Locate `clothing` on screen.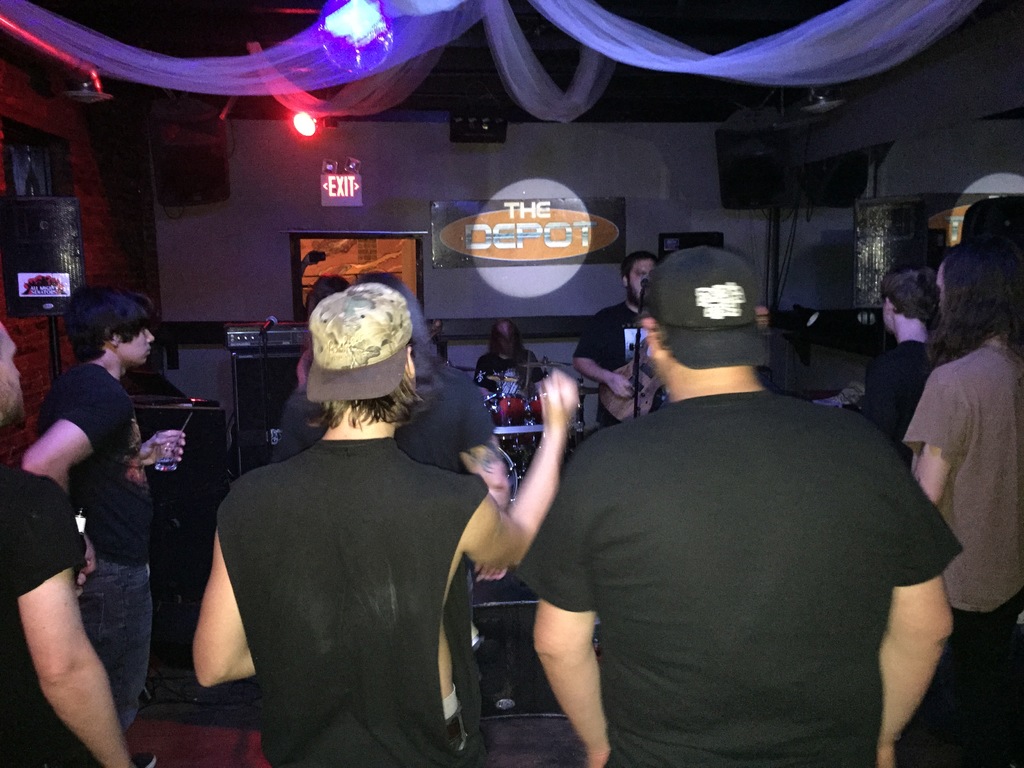
On screen at locate(273, 356, 500, 477).
